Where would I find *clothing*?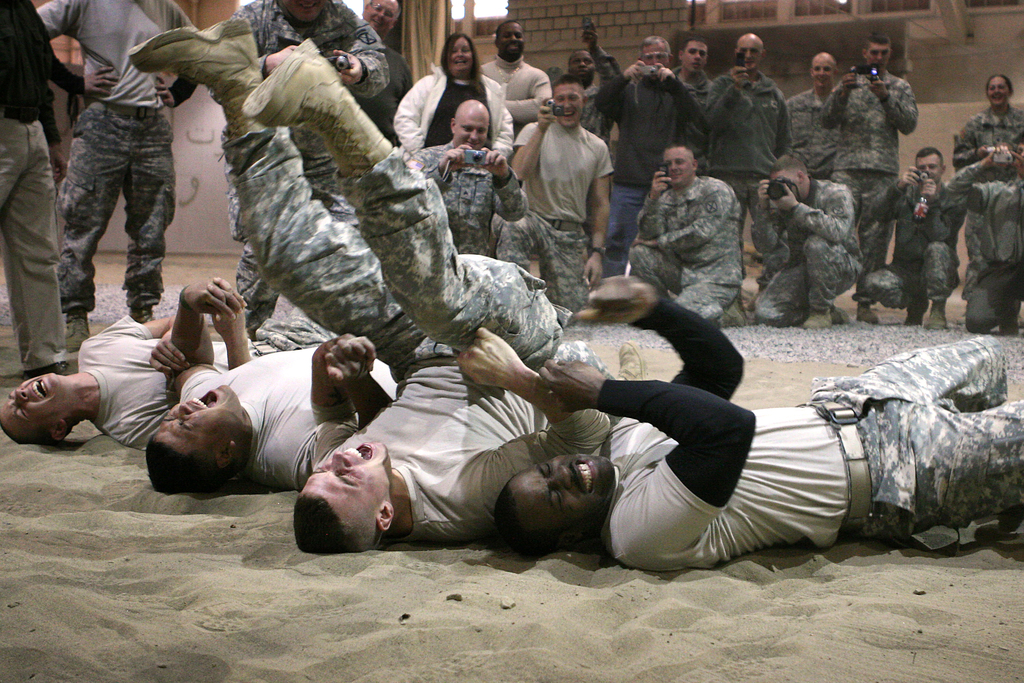
At BBox(0, 0, 88, 372).
